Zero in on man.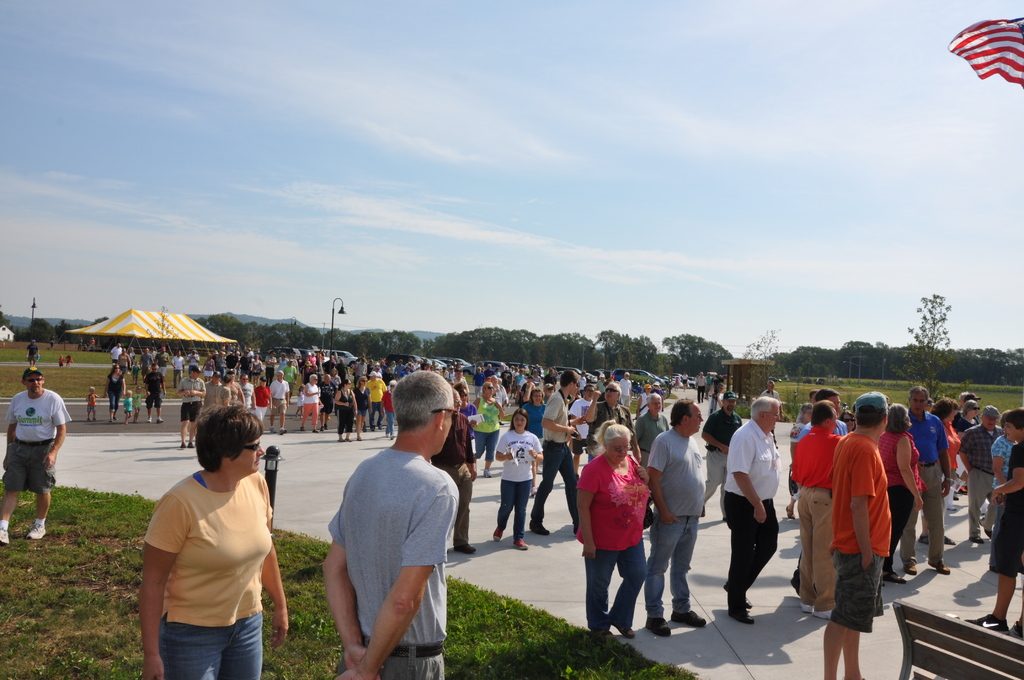
Zeroed in: 144/362/165/424.
